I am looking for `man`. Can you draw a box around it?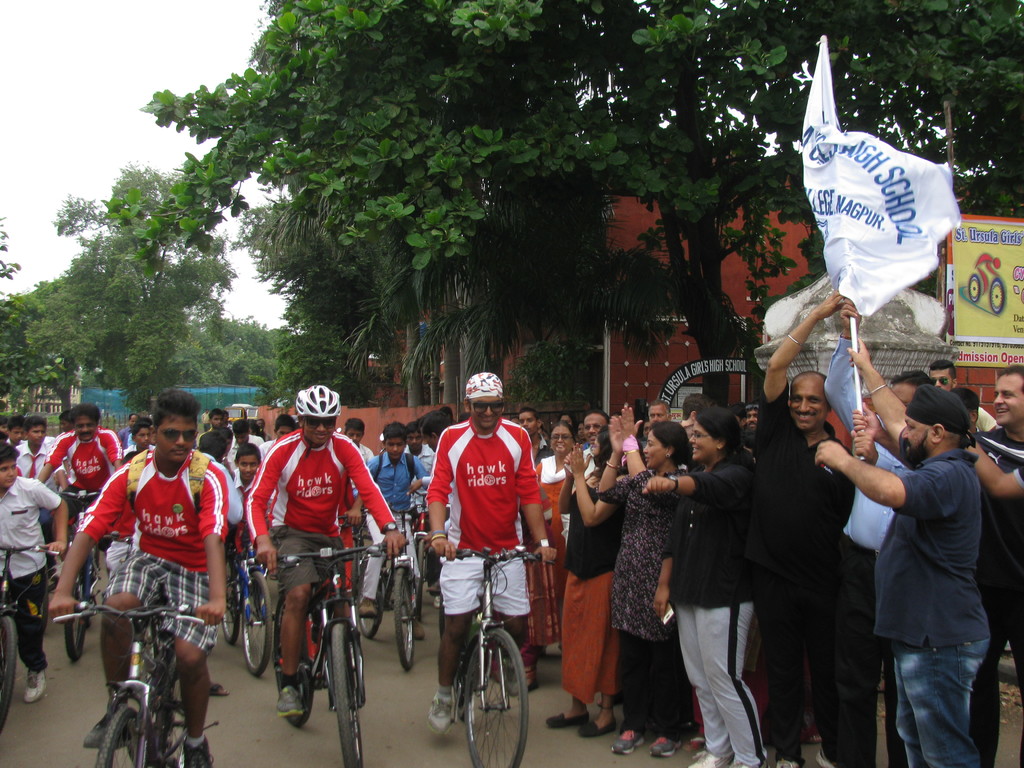
Sure, the bounding box is locate(517, 415, 554, 541).
